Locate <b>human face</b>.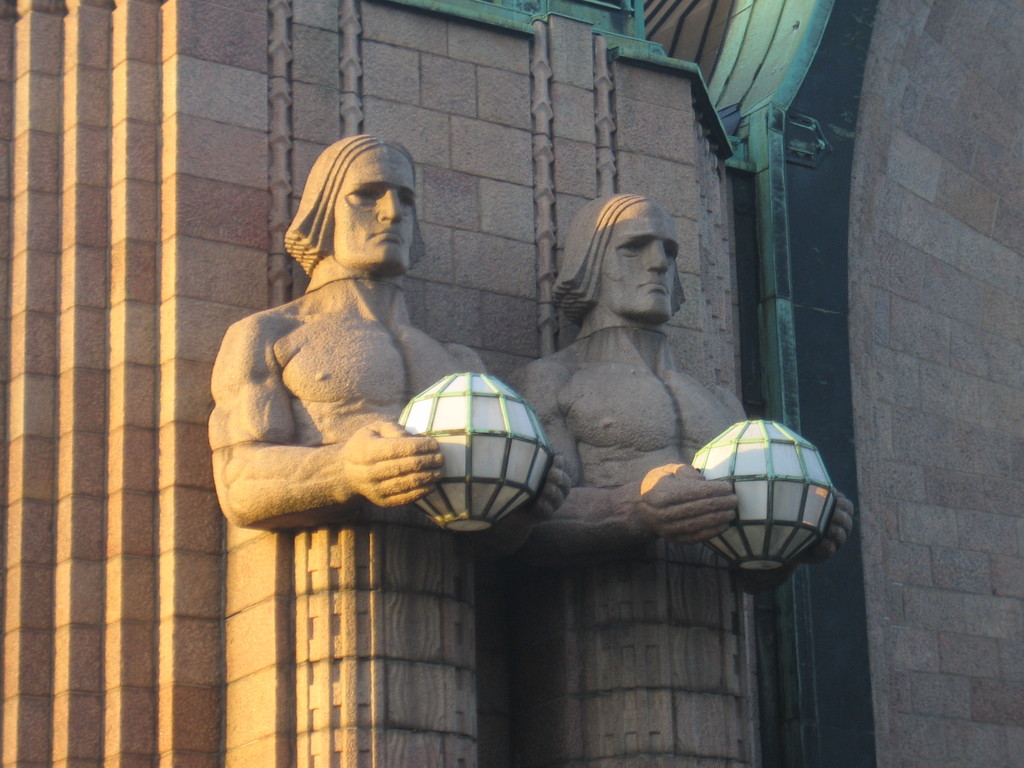
Bounding box: (left=335, top=141, right=412, bottom=278).
